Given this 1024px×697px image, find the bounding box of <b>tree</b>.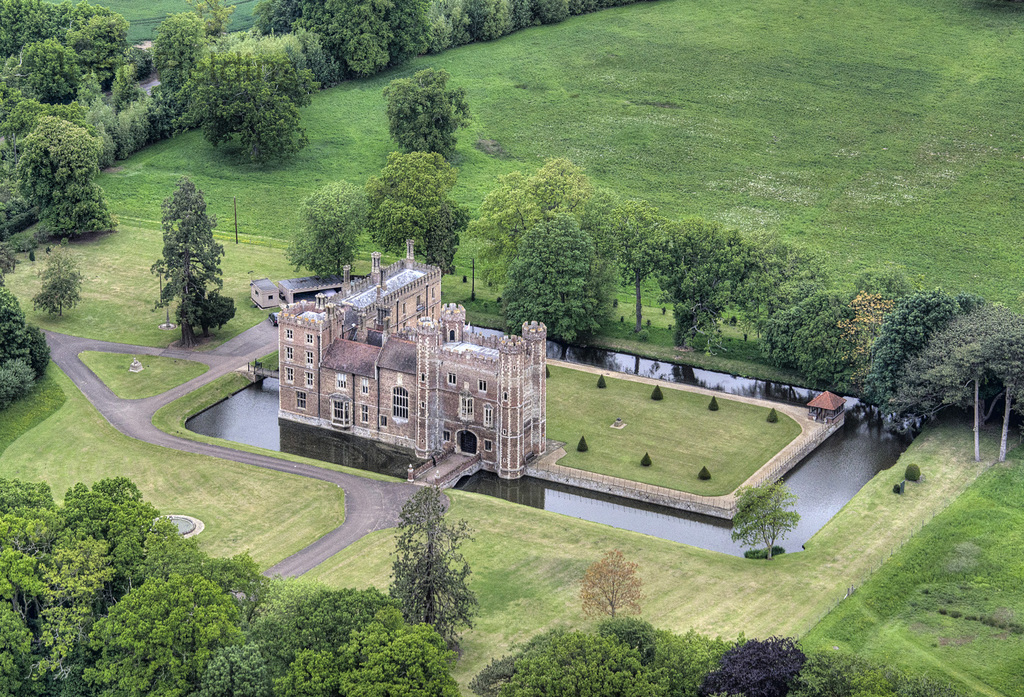
(left=384, top=67, right=472, bottom=152).
